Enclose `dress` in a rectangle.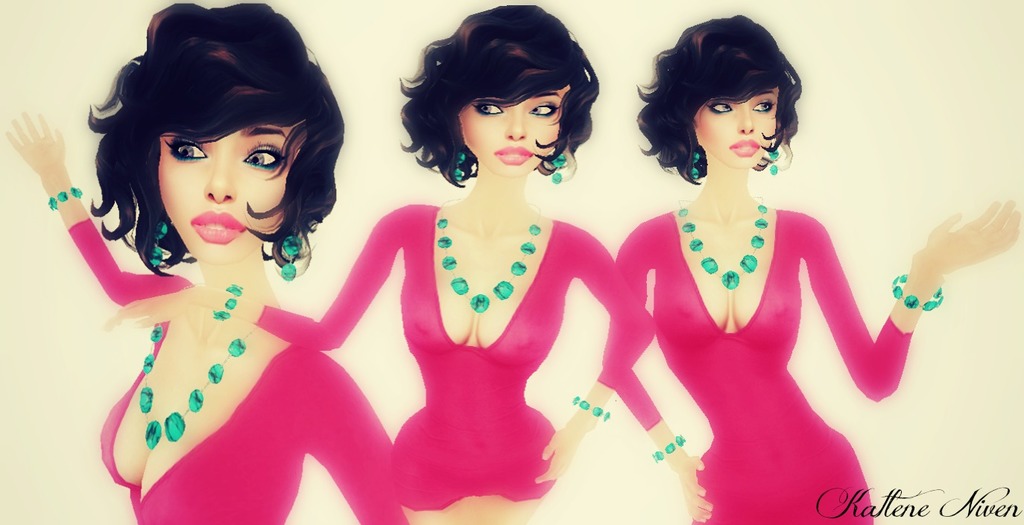
select_region(253, 205, 657, 509).
